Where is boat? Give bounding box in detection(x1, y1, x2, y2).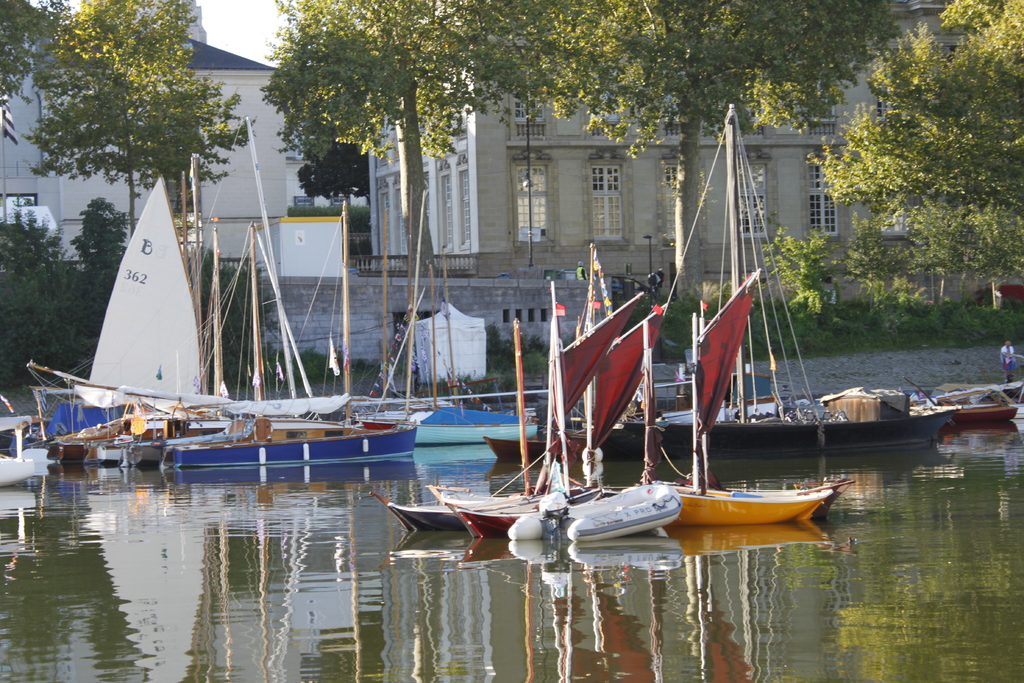
detection(0, 418, 47, 484).
